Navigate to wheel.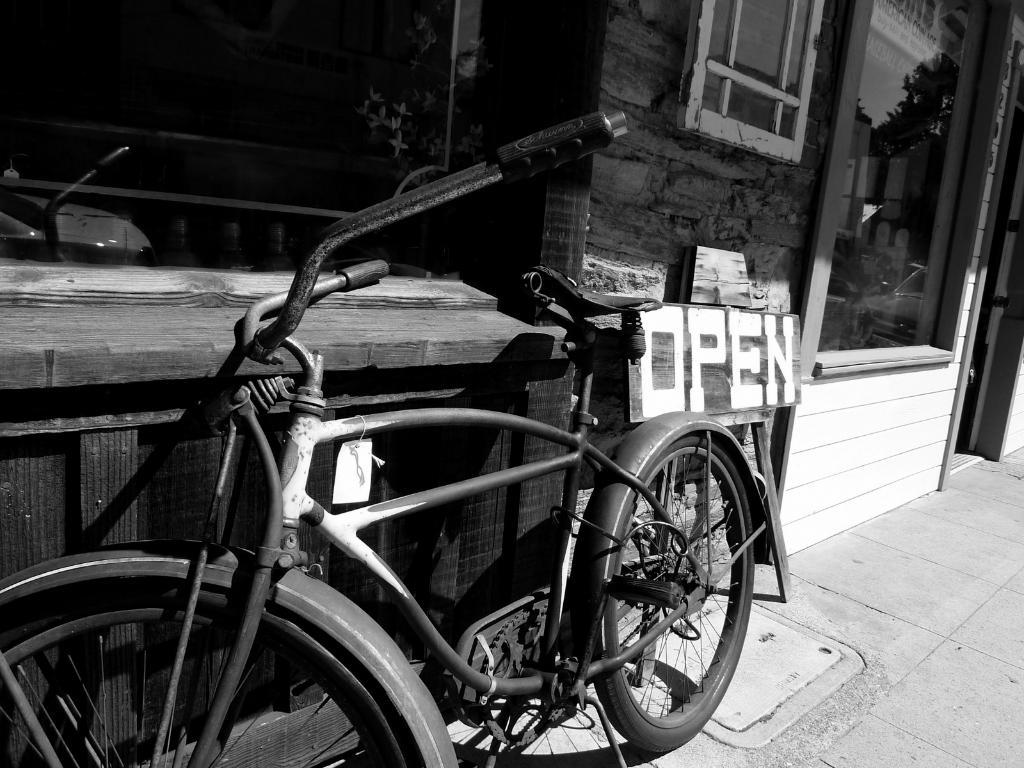
Navigation target: box(0, 547, 460, 767).
